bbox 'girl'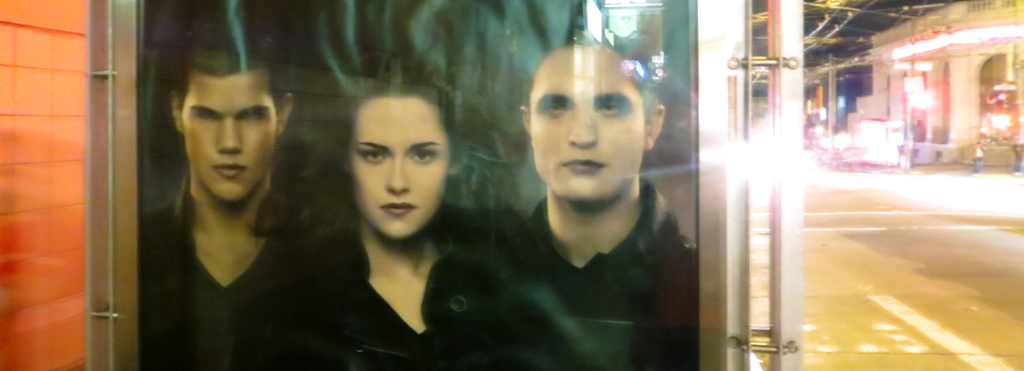
{"left": 177, "top": 51, "right": 540, "bottom": 370}
